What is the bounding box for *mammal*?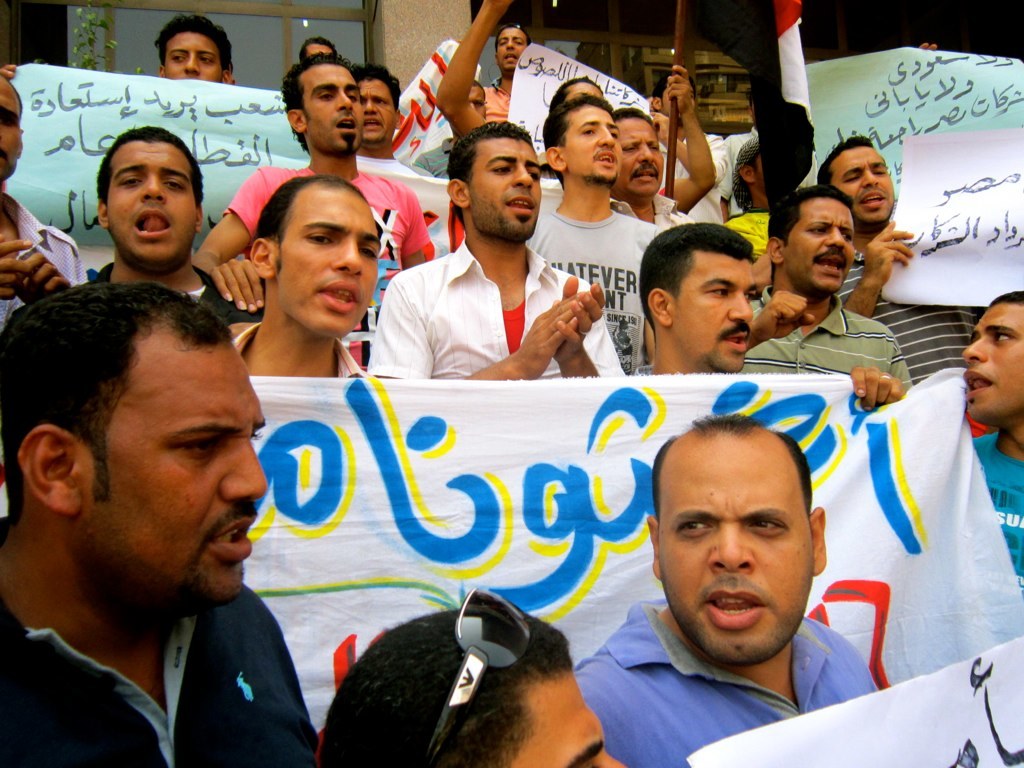
[737,179,917,384].
